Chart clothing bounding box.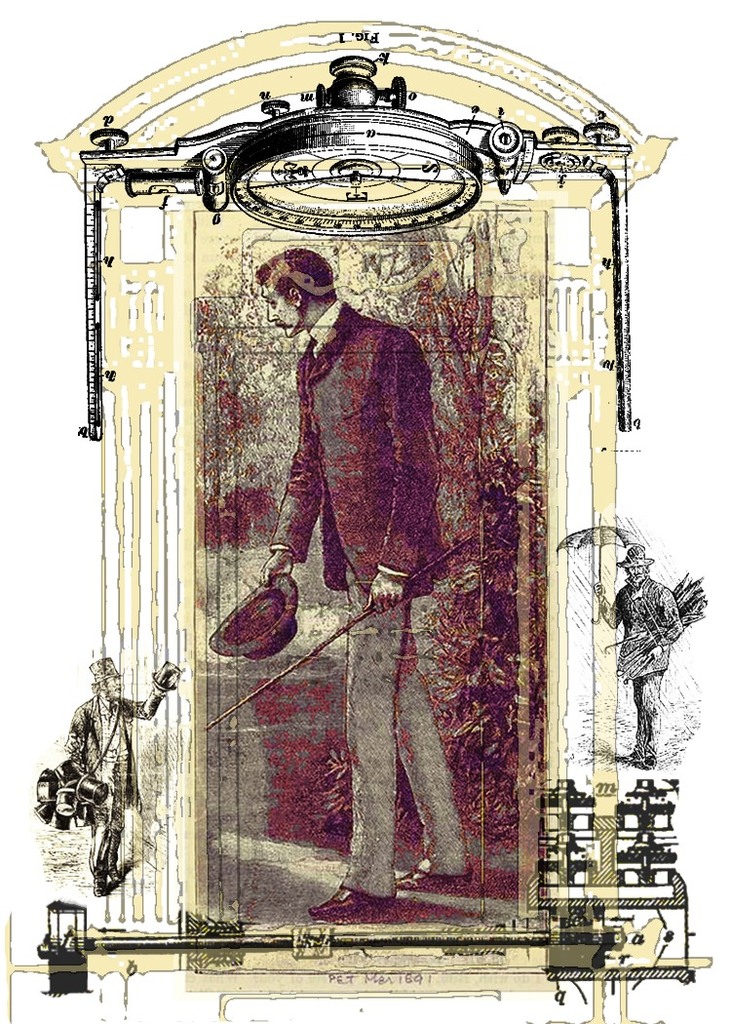
Charted: <bbox>599, 594, 697, 733</bbox>.
